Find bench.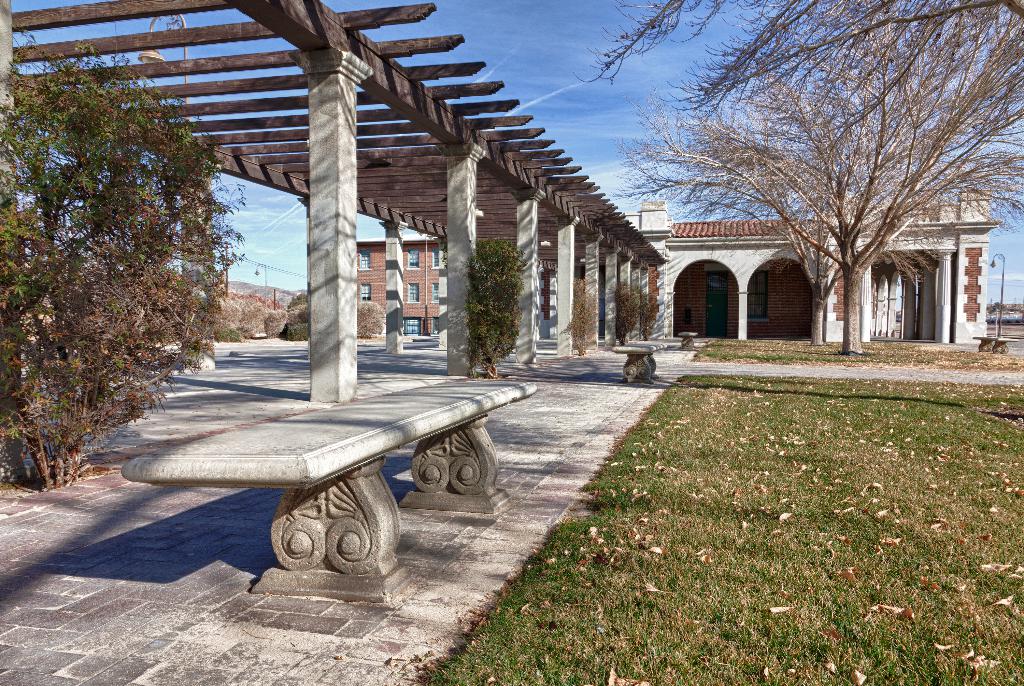
[680,330,700,351].
